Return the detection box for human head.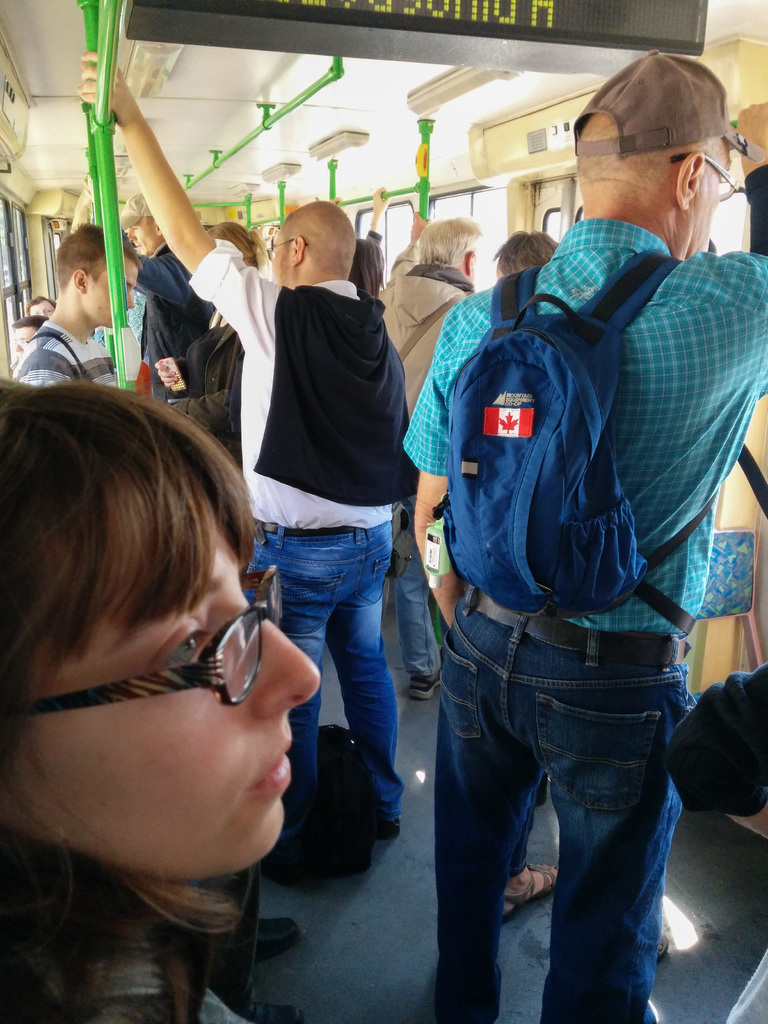
{"left": 0, "top": 378, "right": 319, "bottom": 889}.
